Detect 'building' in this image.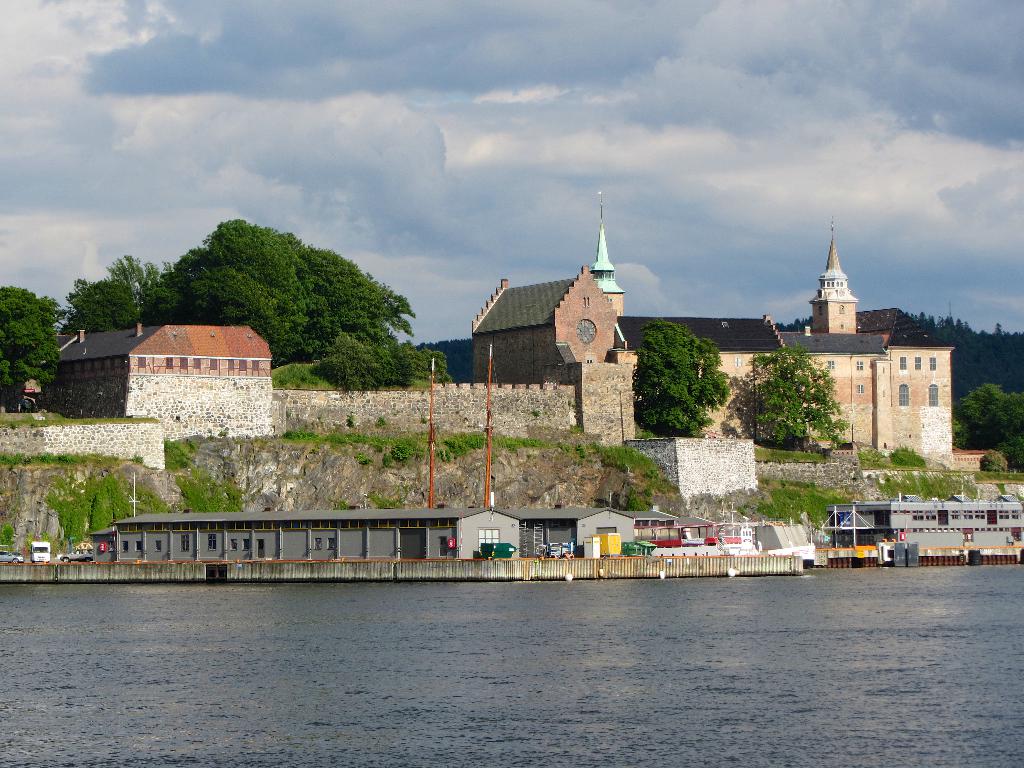
Detection: 827 500 1023 554.
